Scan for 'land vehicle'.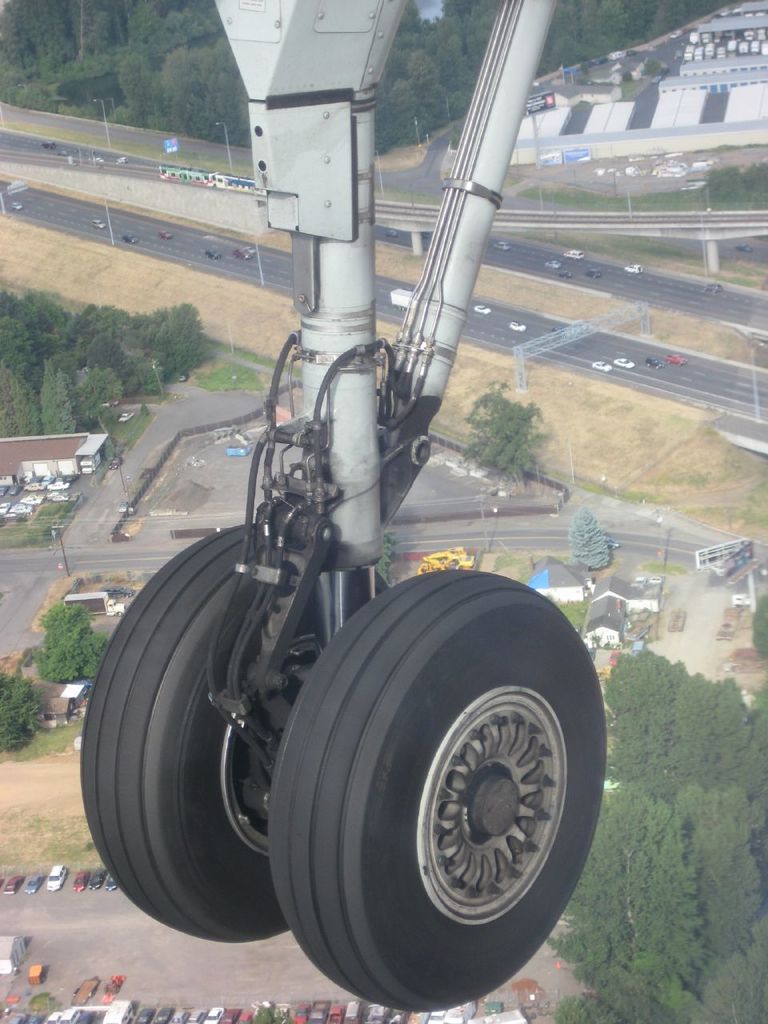
Scan result: 556/265/572/281.
